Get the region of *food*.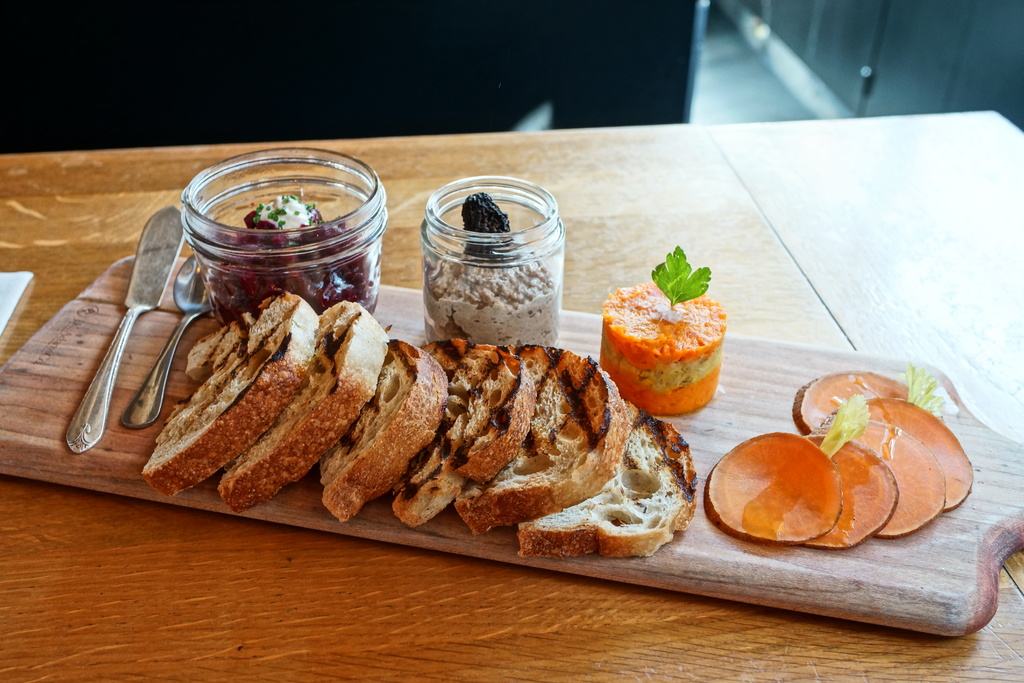
locate(769, 447, 899, 568).
